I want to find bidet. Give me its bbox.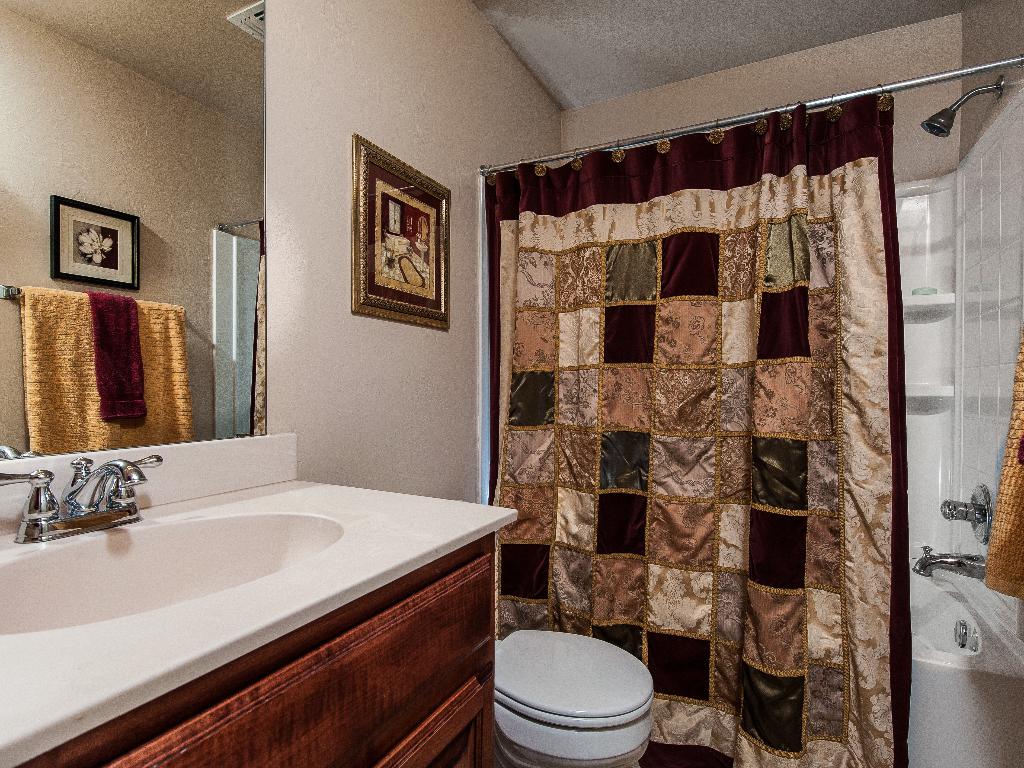
<box>489,623,658,767</box>.
